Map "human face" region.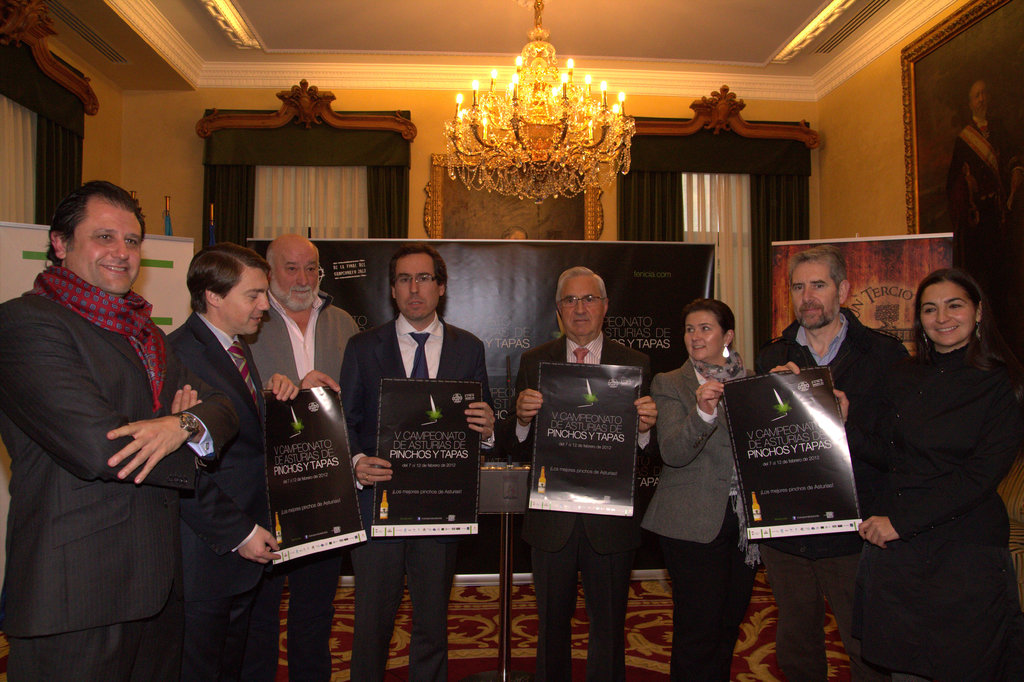
Mapped to box=[273, 246, 323, 304].
